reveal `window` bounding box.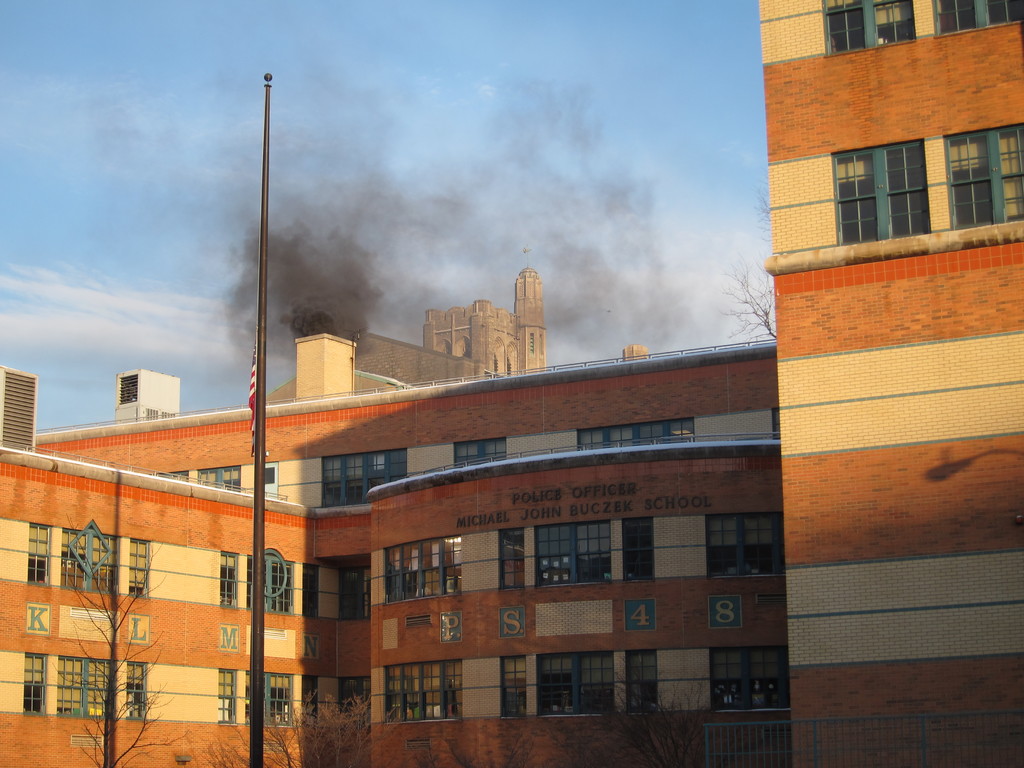
Revealed: {"left": 621, "top": 516, "right": 654, "bottom": 581}.
